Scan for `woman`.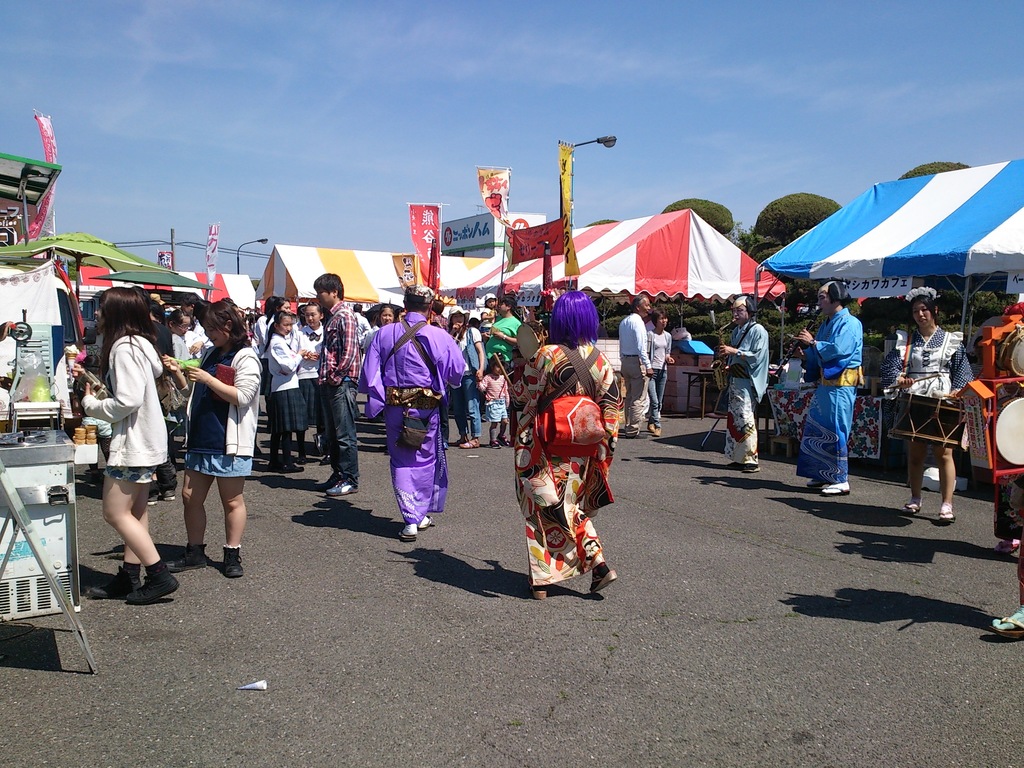
Scan result: 965:336:985:378.
